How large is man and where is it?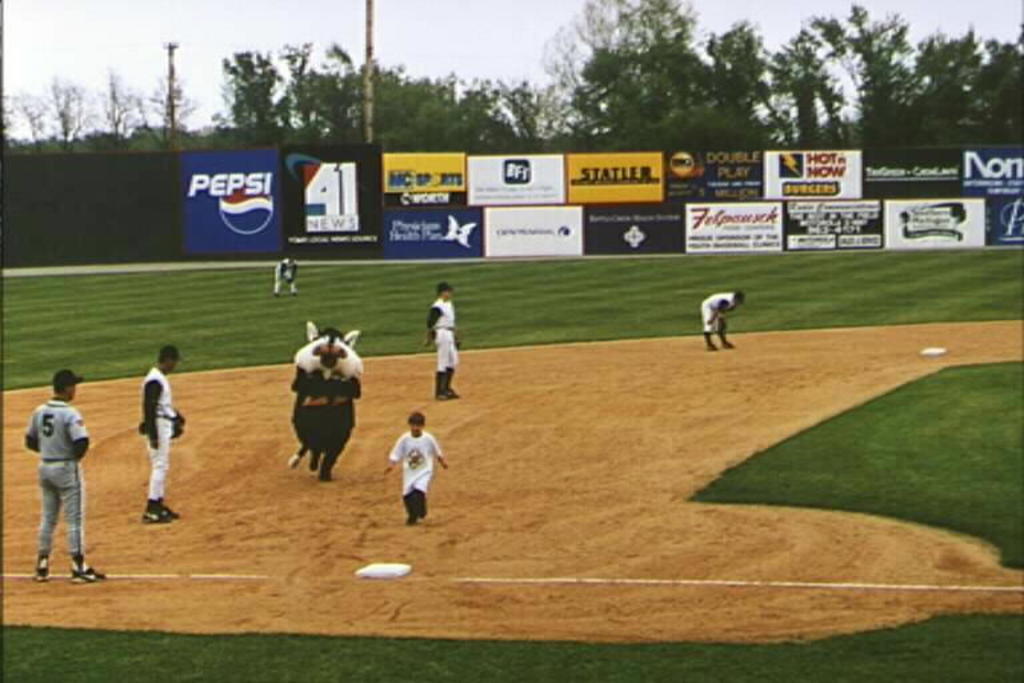
Bounding box: x1=137 y1=342 x2=188 y2=520.
